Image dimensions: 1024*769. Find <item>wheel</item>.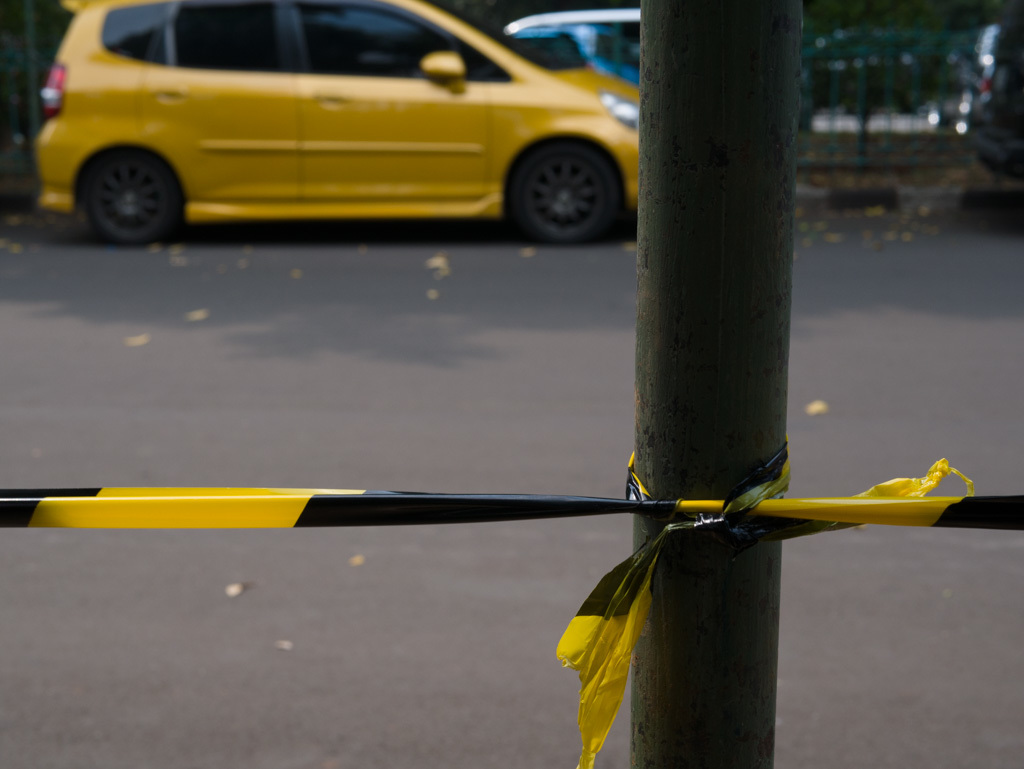
box(514, 141, 613, 246).
